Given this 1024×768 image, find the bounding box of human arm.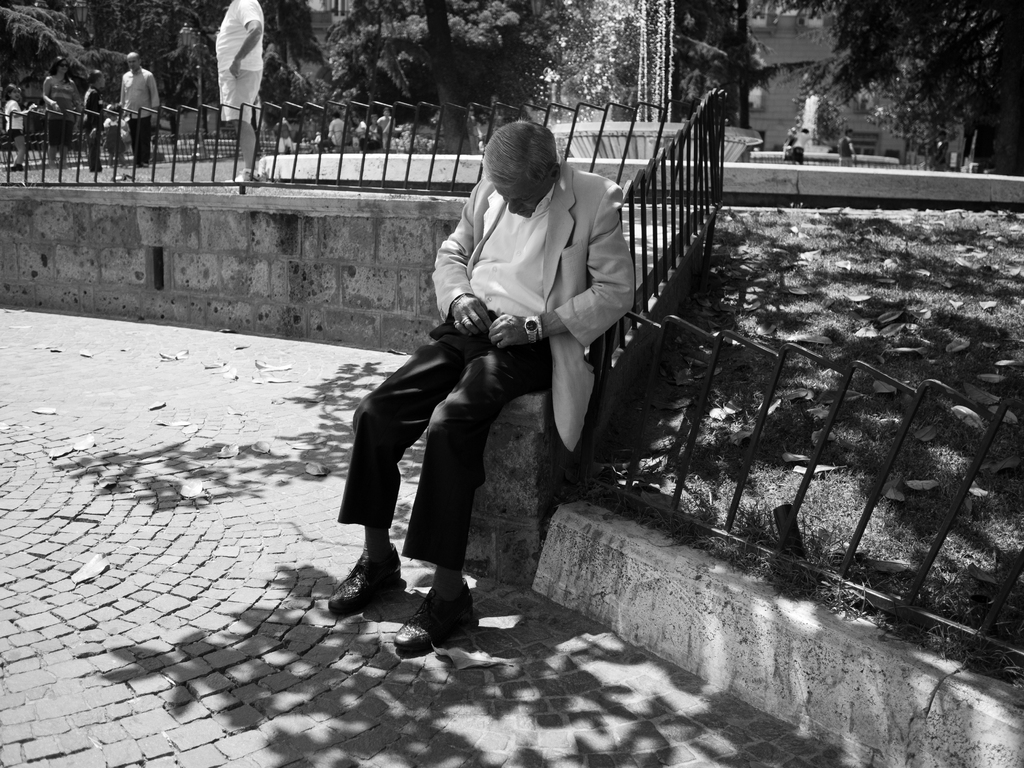
x1=408 y1=188 x2=484 y2=332.
